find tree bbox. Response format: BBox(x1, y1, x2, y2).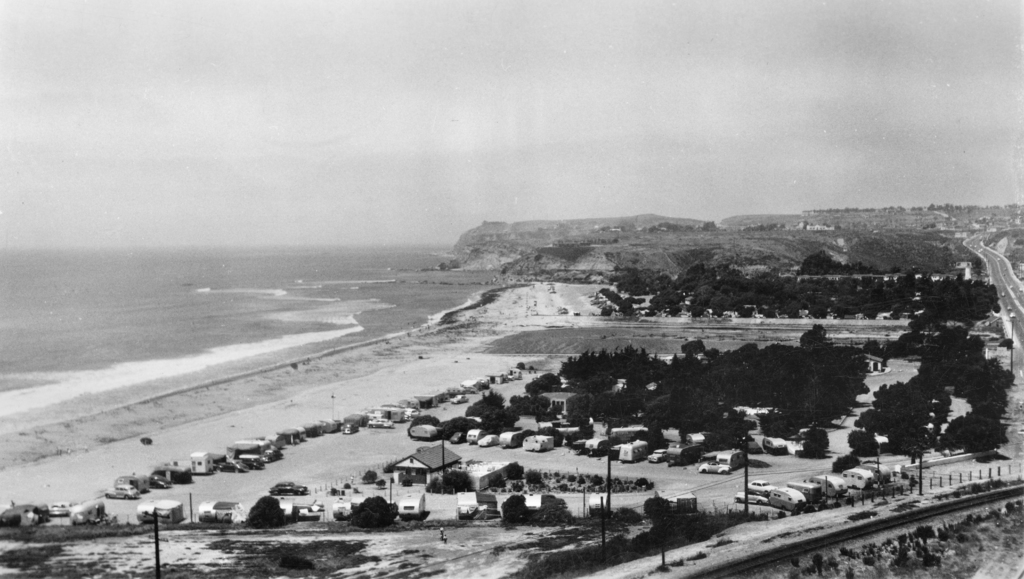
BBox(348, 497, 399, 530).
